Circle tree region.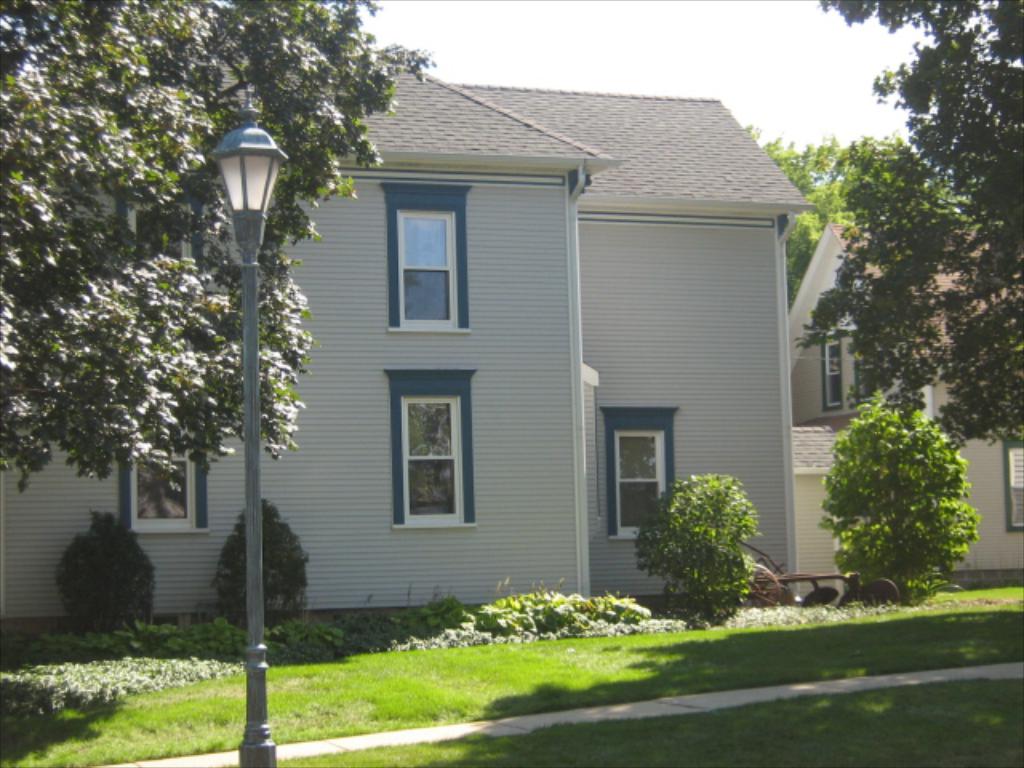
Region: (left=731, top=99, right=914, bottom=310).
